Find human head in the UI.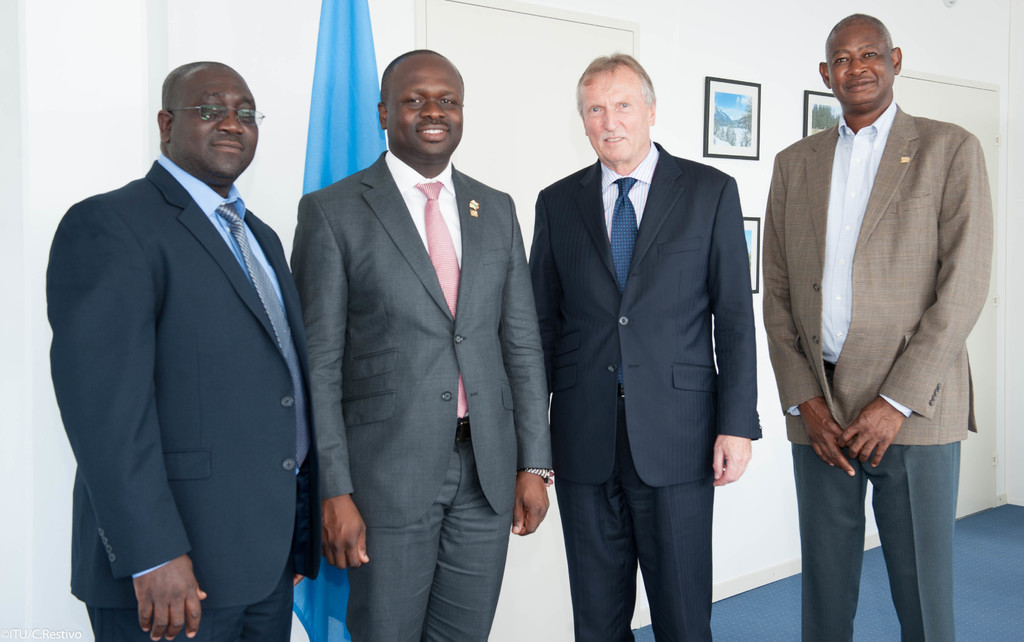
UI element at [575, 52, 653, 163].
